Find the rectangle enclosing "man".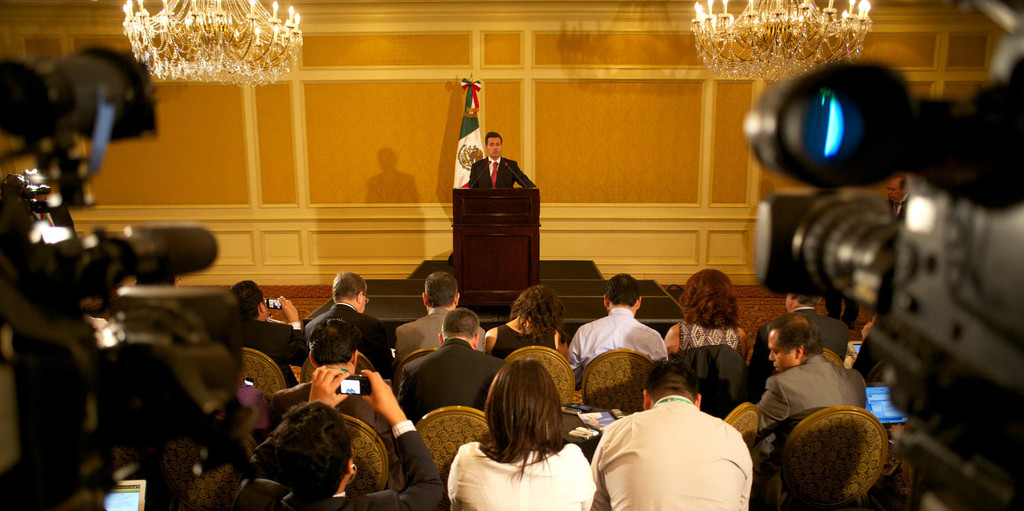
BBox(394, 308, 509, 428).
